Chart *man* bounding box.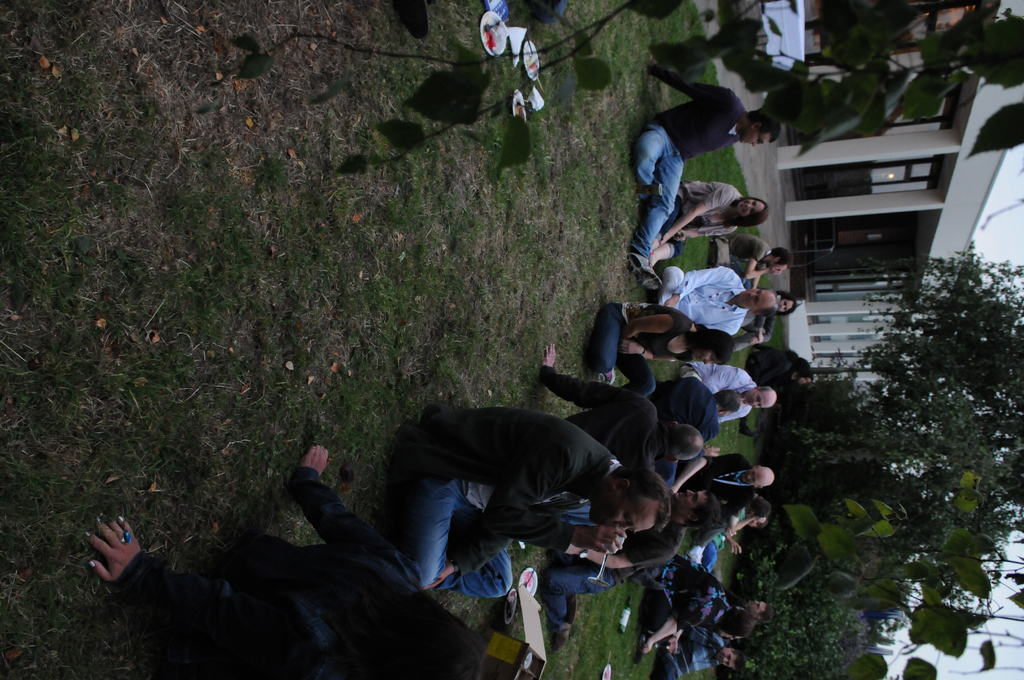
Charted: x1=619, y1=65, x2=781, y2=295.
